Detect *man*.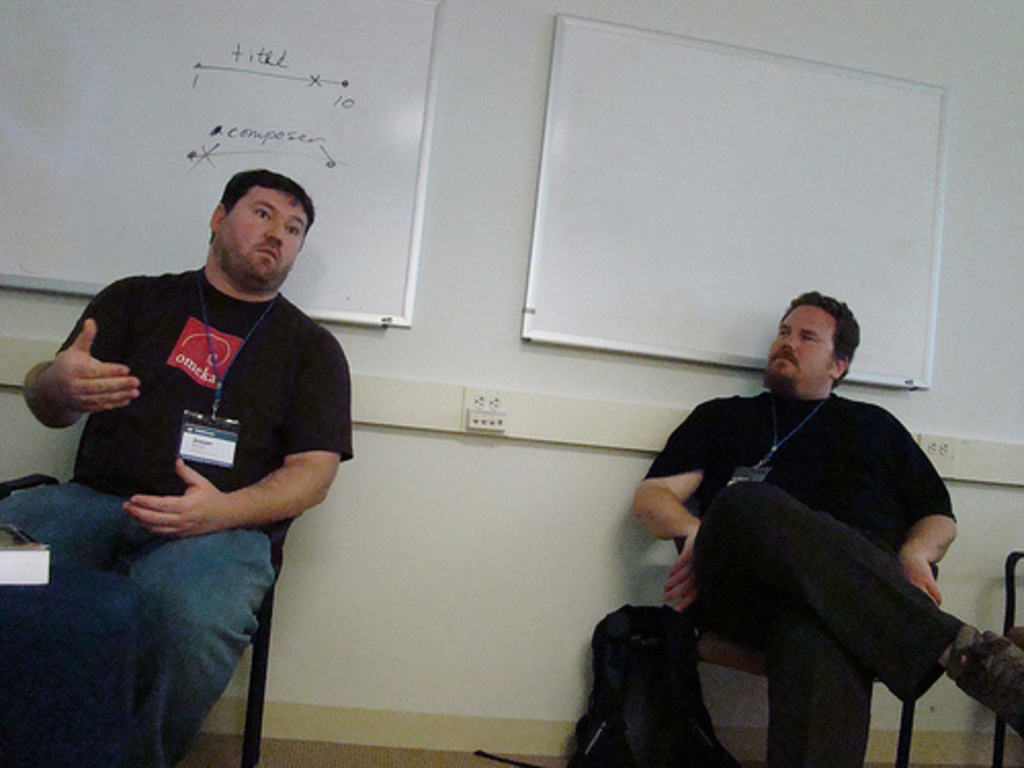
Detected at Rect(33, 174, 367, 729).
